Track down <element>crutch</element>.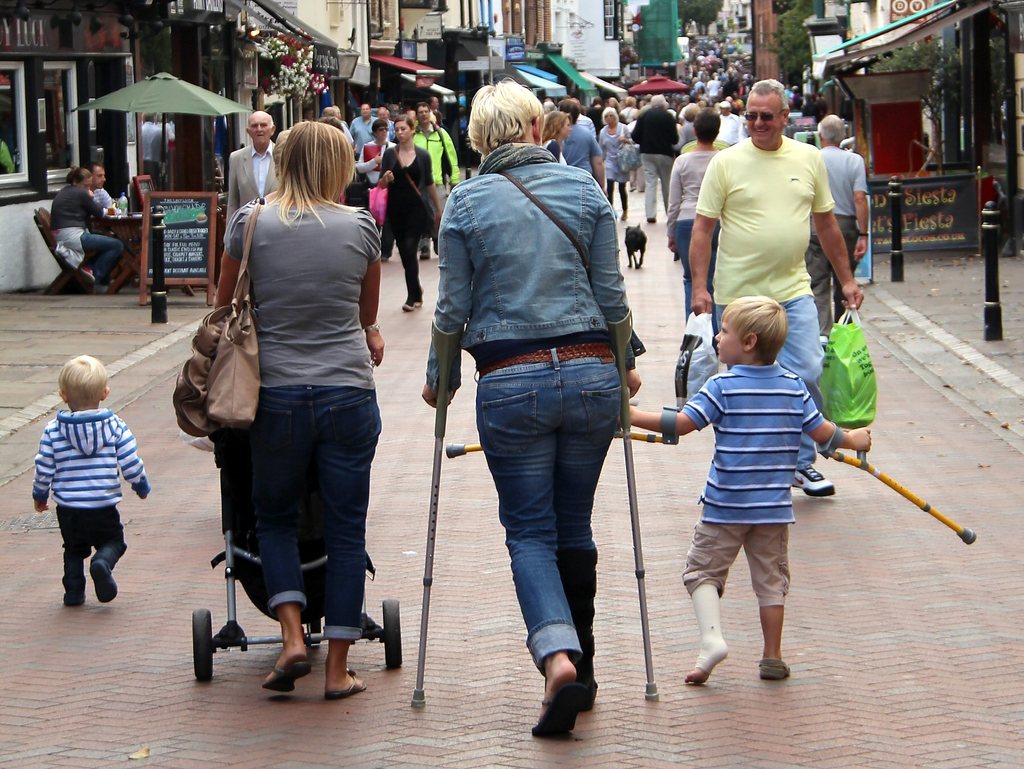
Tracked to [x1=603, y1=307, x2=662, y2=705].
